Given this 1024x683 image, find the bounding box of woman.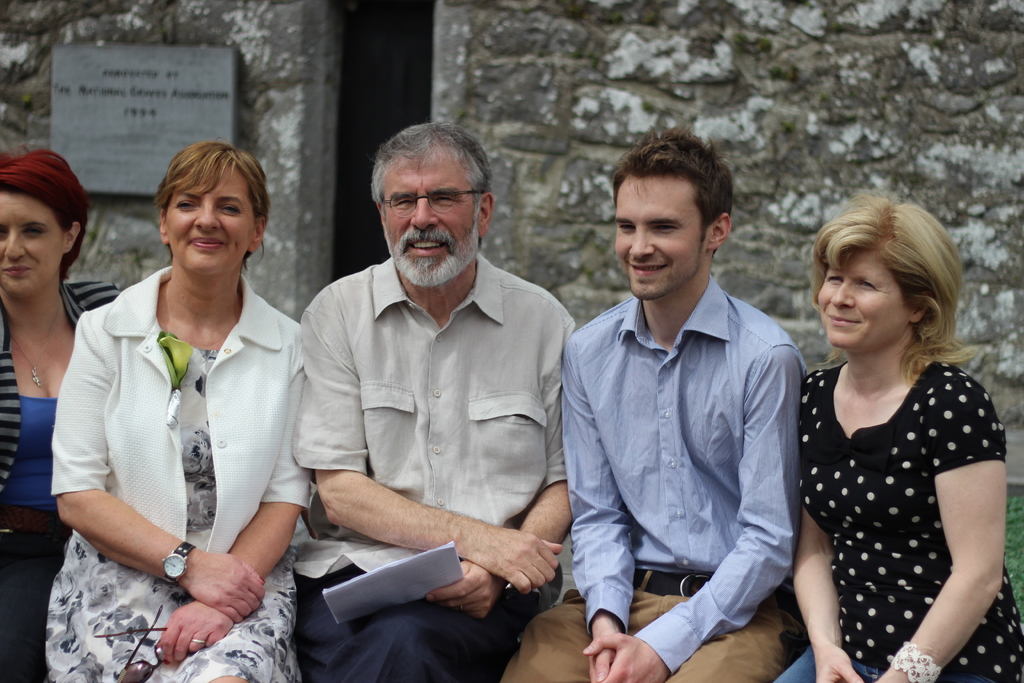
(773, 192, 1023, 682).
